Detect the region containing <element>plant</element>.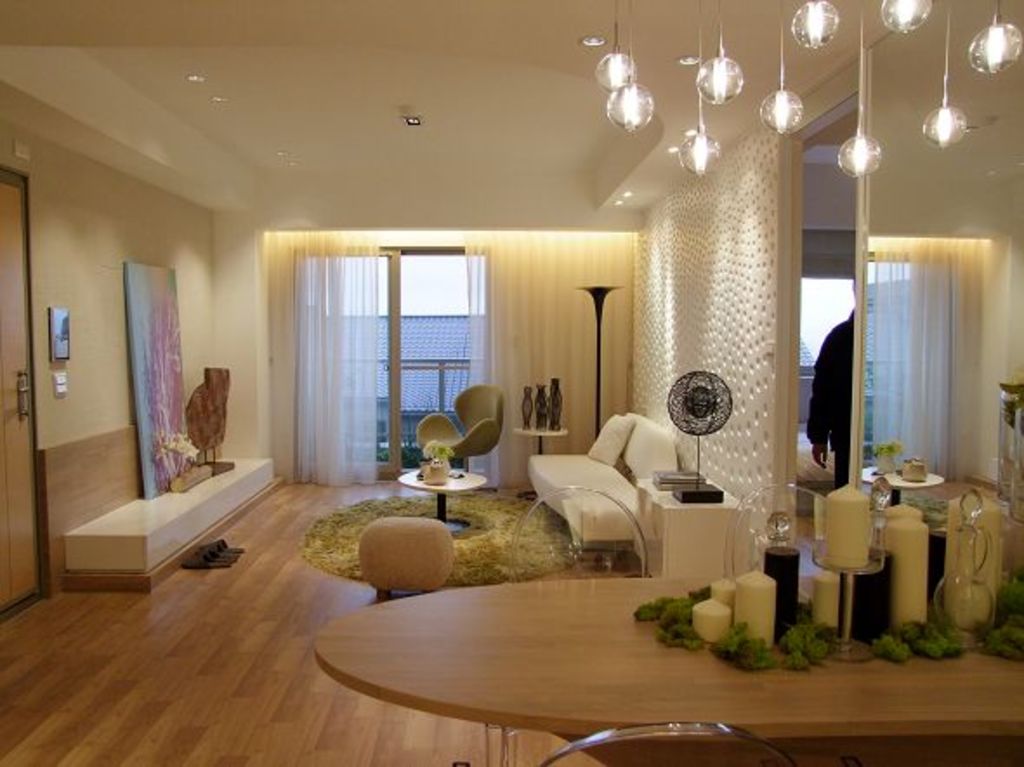
box=[658, 595, 696, 632].
